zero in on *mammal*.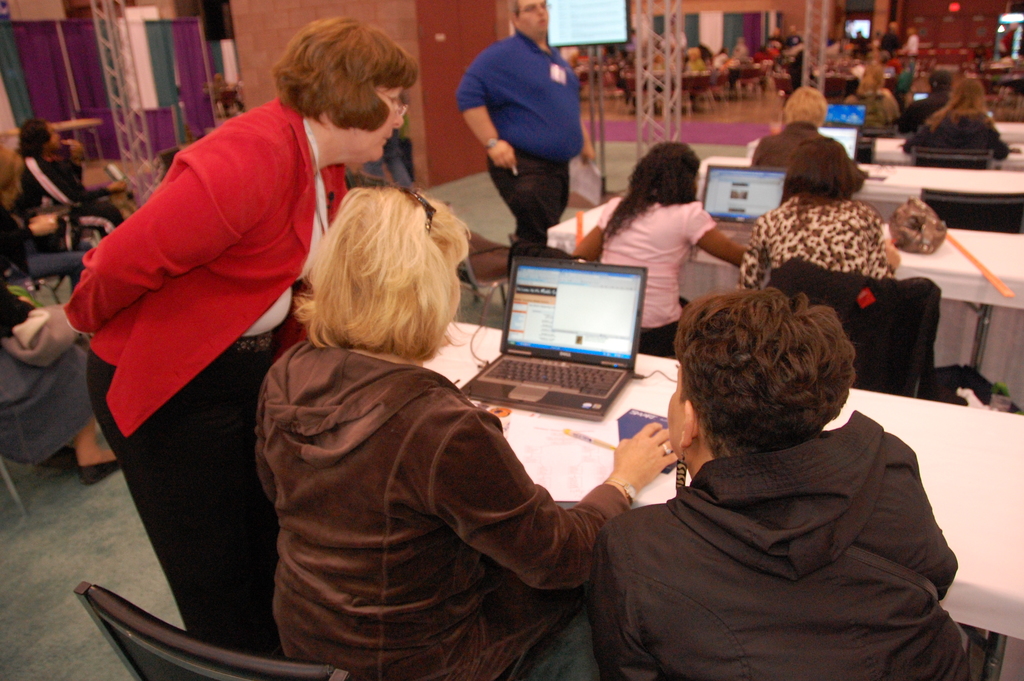
Zeroed in: [left=849, top=62, right=897, bottom=135].
